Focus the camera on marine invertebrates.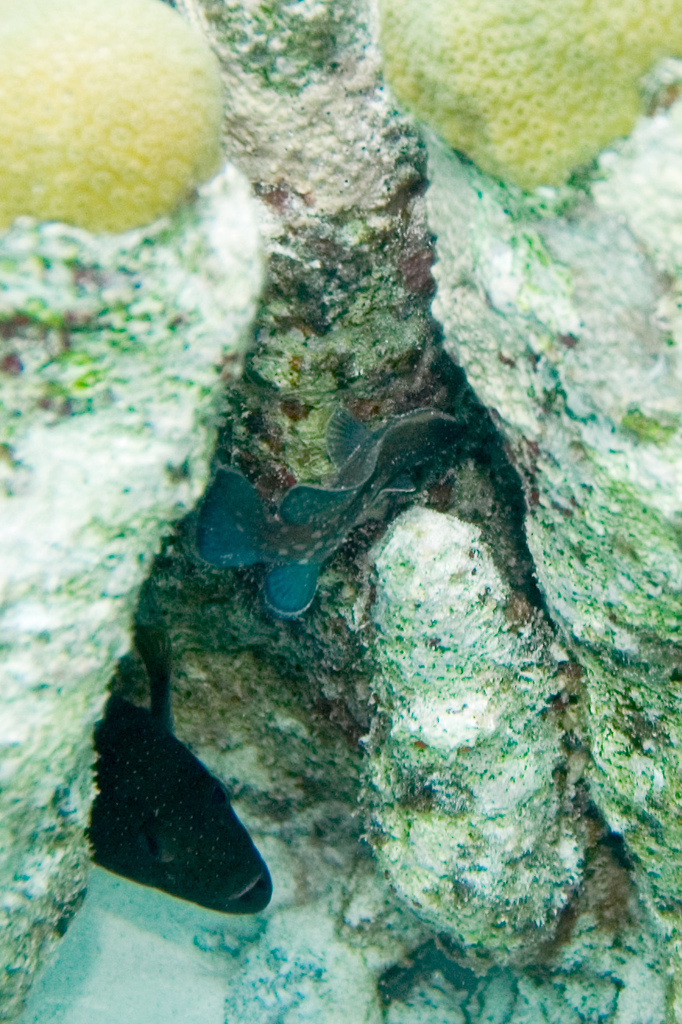
Focus region: bbox=[375, 0, 677, 965].
